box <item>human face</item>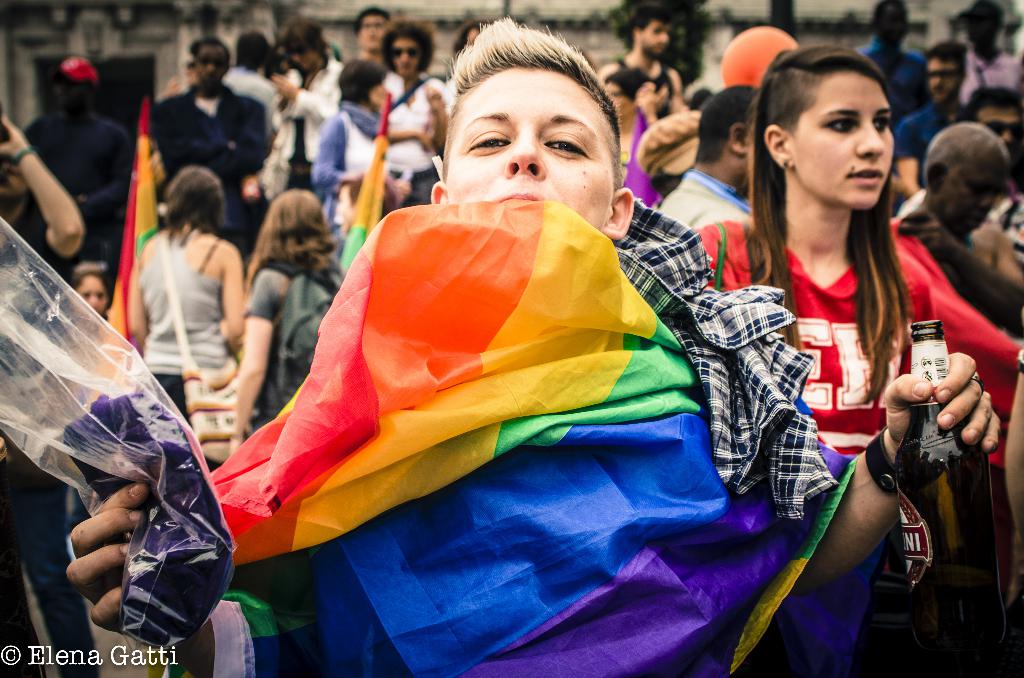
locate(948, 166, 998, 236)
